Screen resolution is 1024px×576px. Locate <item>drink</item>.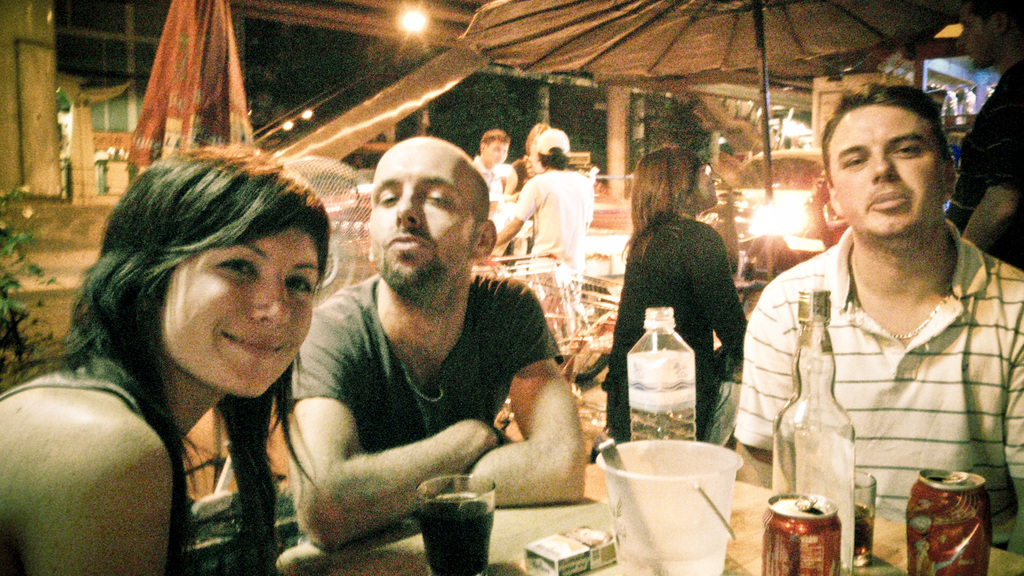
bbox=[420, 495, 497, 575].
